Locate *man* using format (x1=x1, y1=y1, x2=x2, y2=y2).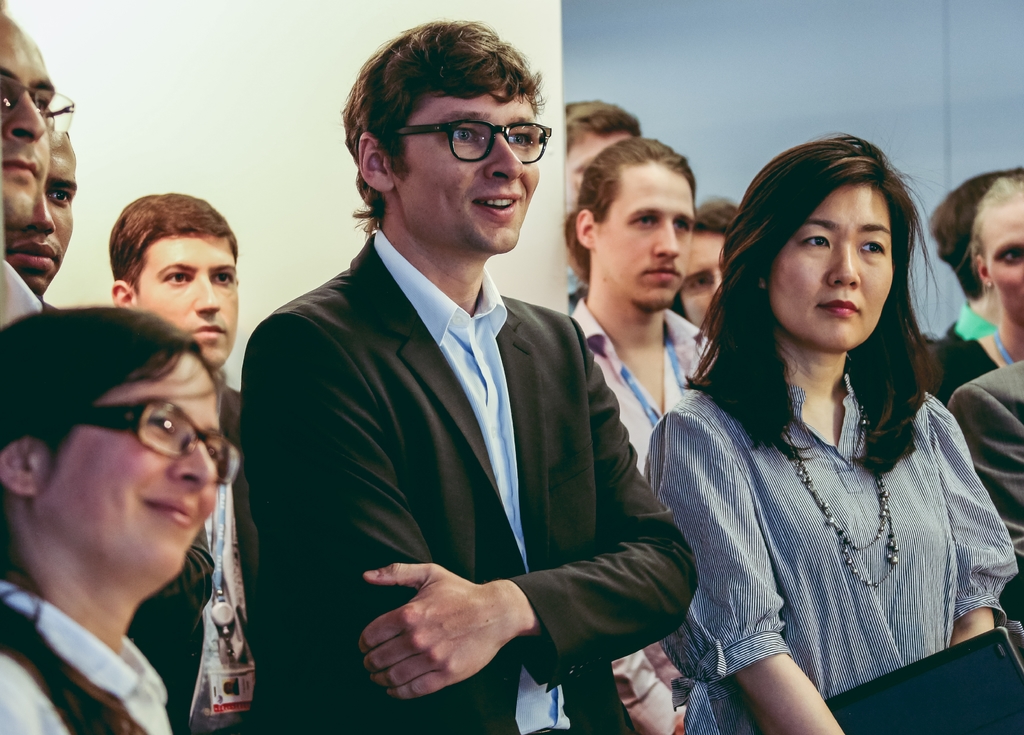
(x1=2, y1=128, x2=79, y2=296).
